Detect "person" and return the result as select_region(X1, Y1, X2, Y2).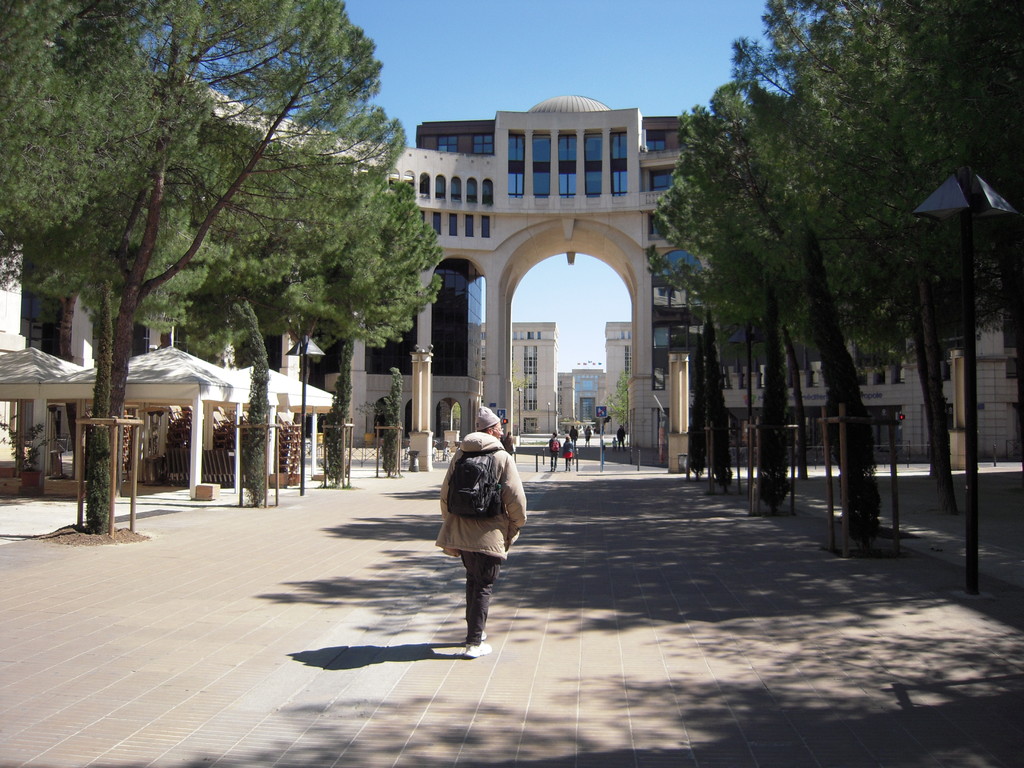
select_region(431, 401, 524, 655).
